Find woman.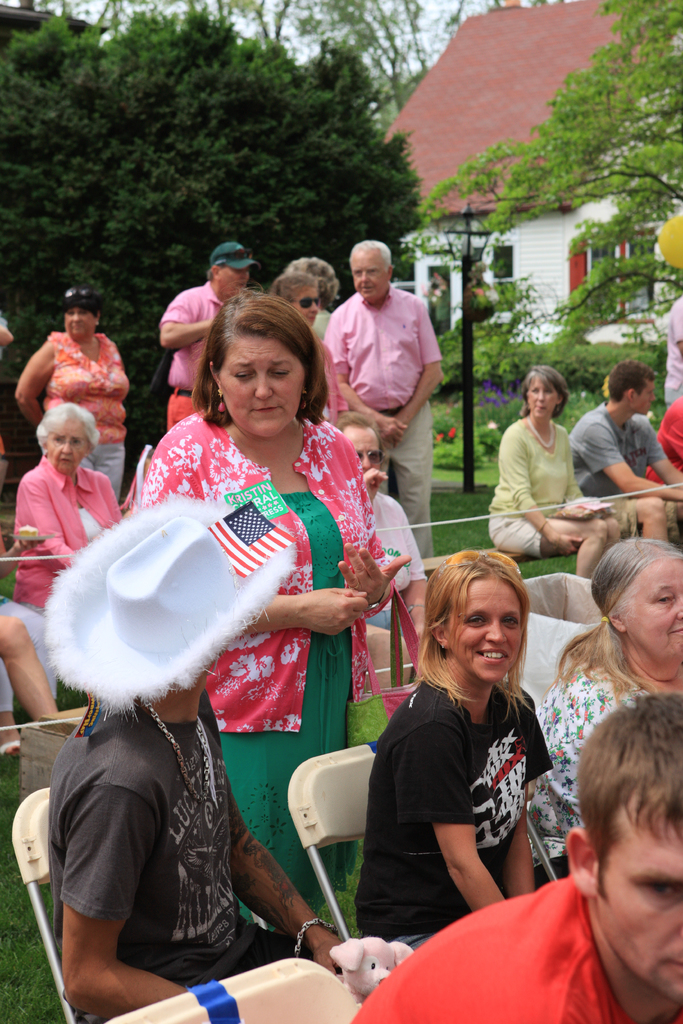
rect(262, 273, 346, 429).
